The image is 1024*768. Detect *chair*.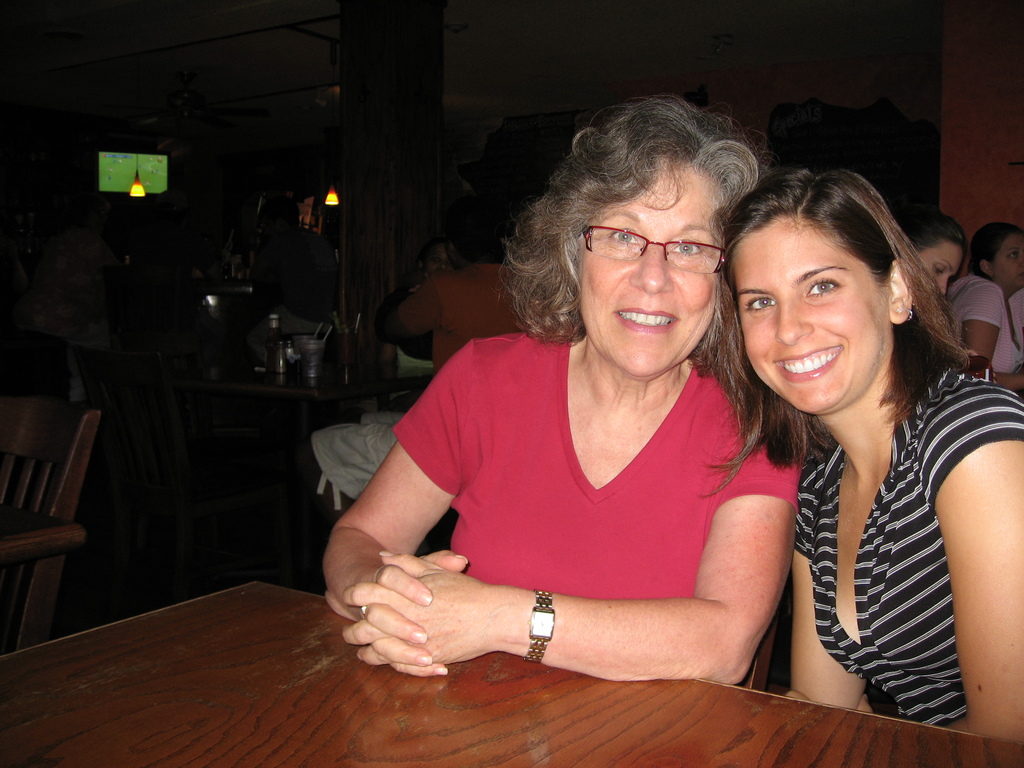
Detection: <bbox>1, 399, 100, 648</bbox>.
